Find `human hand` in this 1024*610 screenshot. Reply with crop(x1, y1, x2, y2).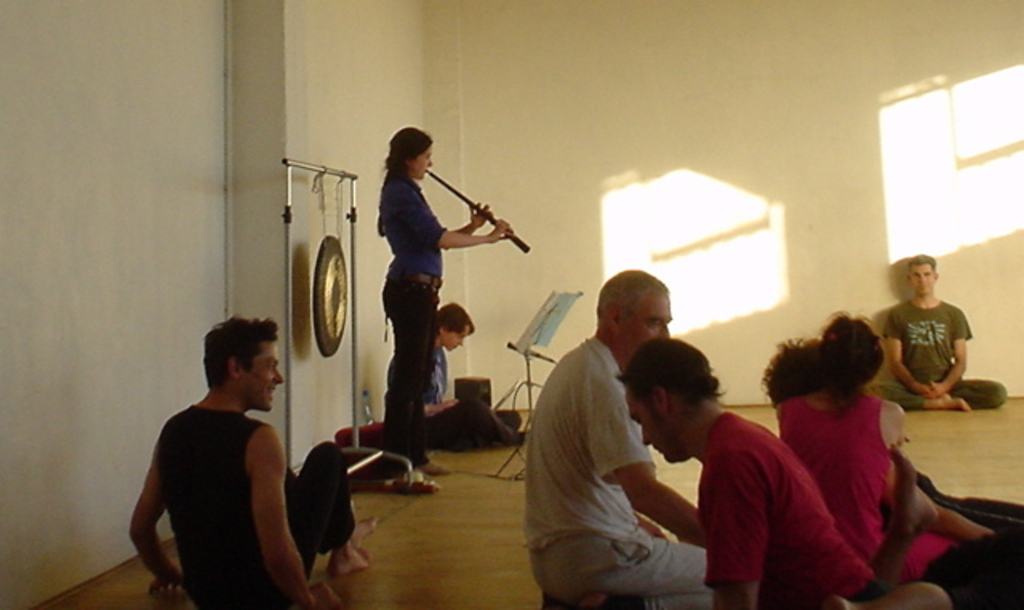
crop(637, 516, 667, 536).
